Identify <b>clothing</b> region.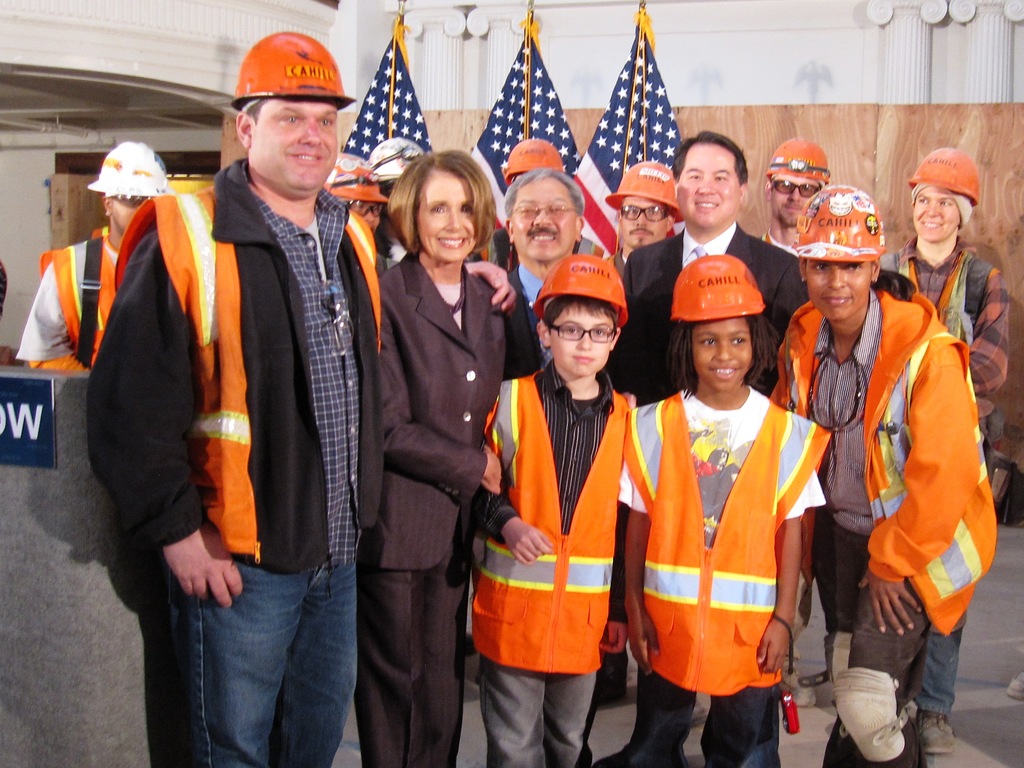
Region: 484/232/619/274.
